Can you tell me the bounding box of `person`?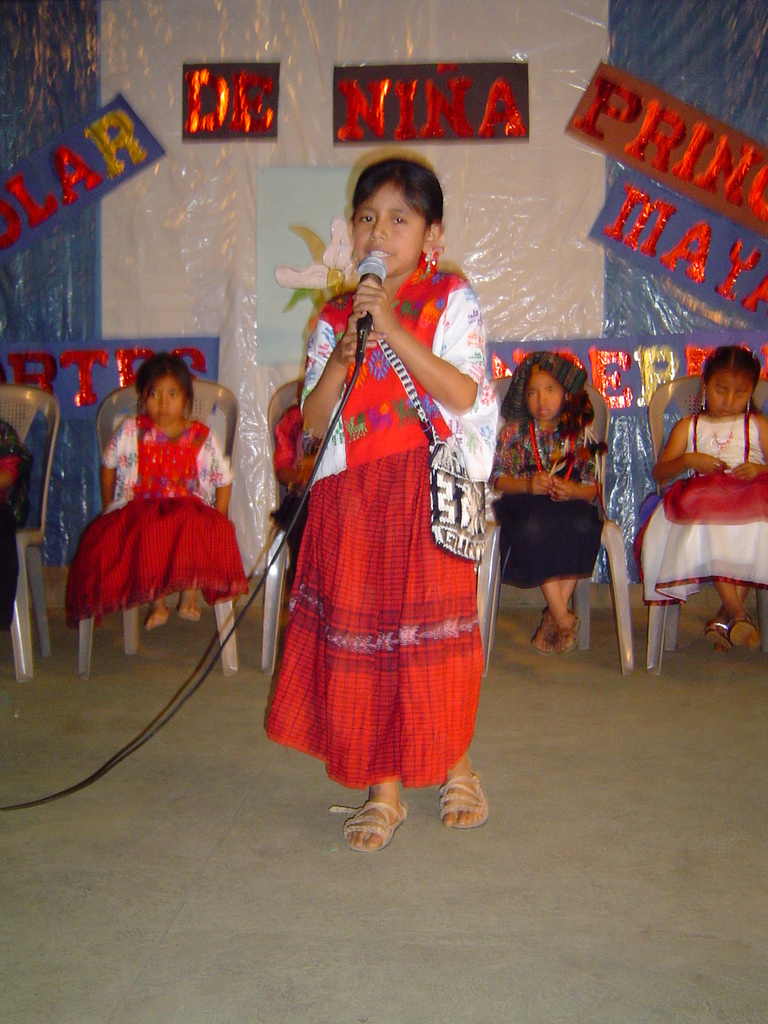
264, 156, 498, 851.
